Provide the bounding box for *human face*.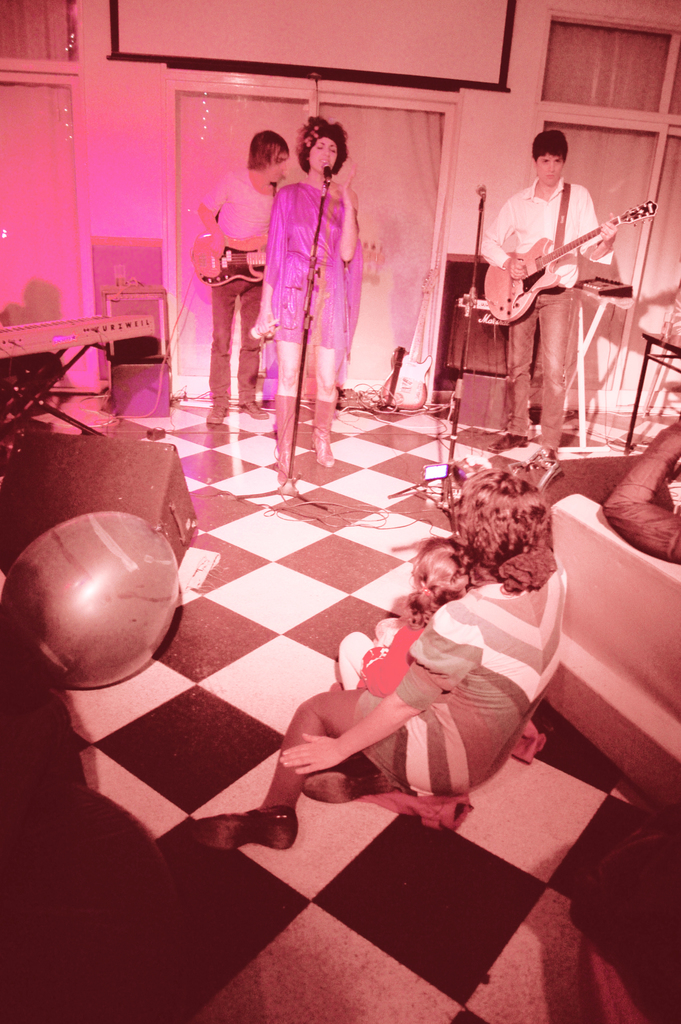
(311,141,339,173).
